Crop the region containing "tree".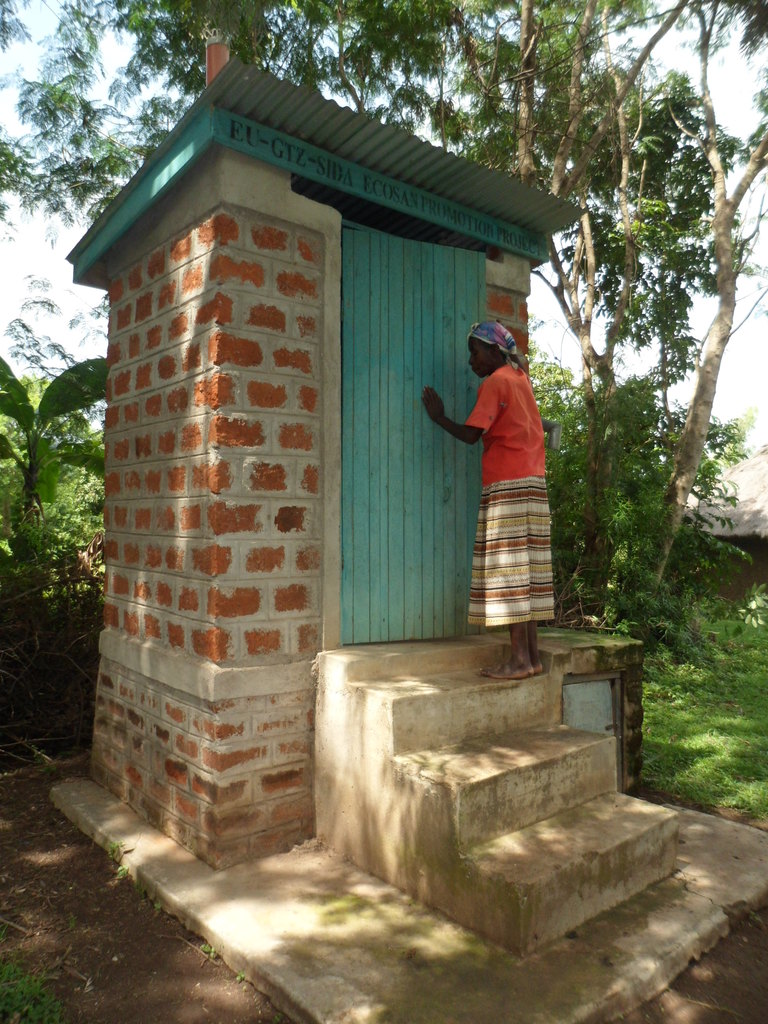
Crop region: select_region(0, 348, 118, 584).
